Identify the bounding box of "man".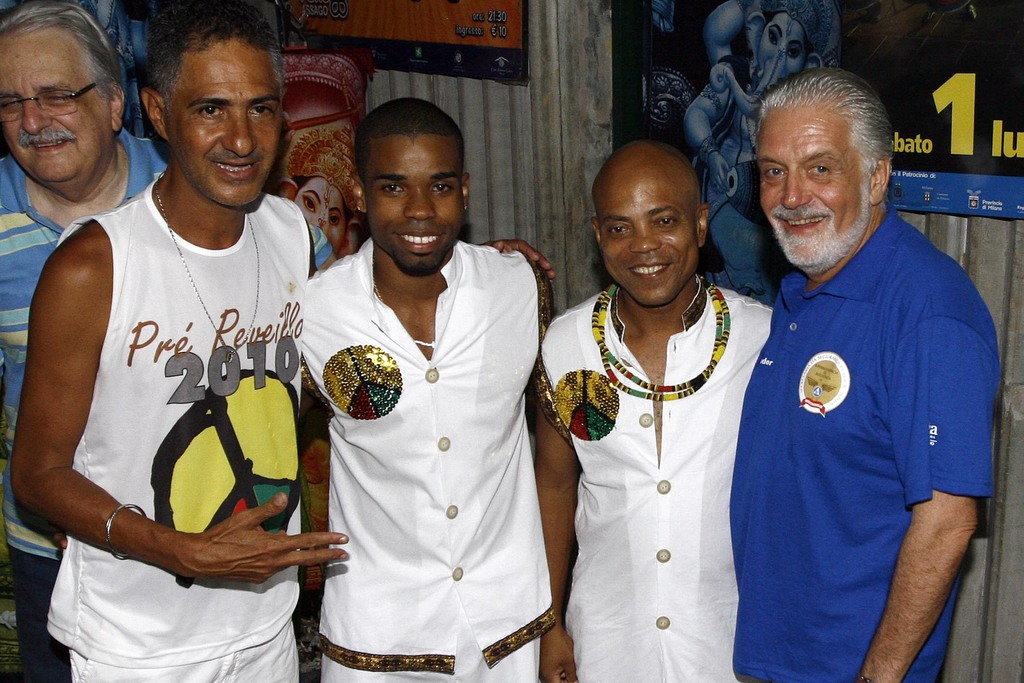
bbox=(298, 97, 556, 682).
